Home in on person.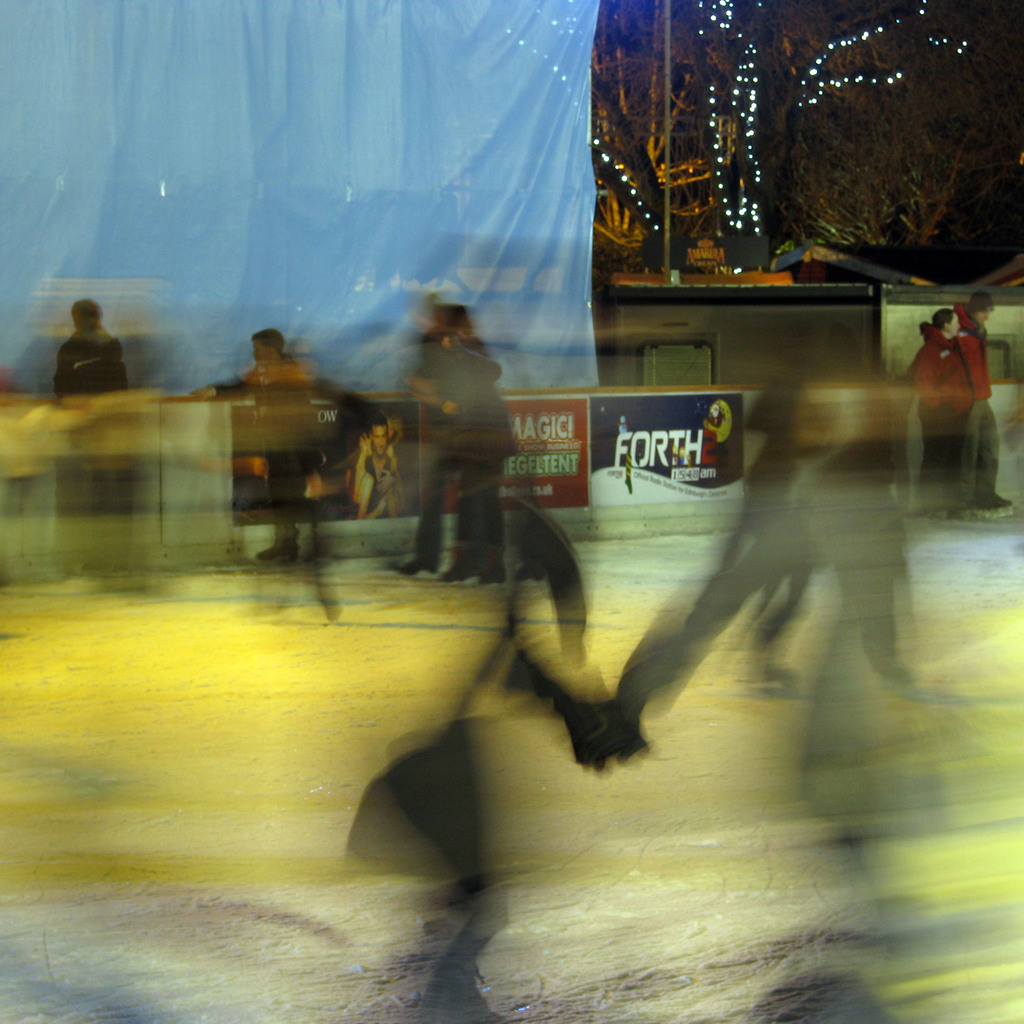
Homed in at (903,309,976,501).
